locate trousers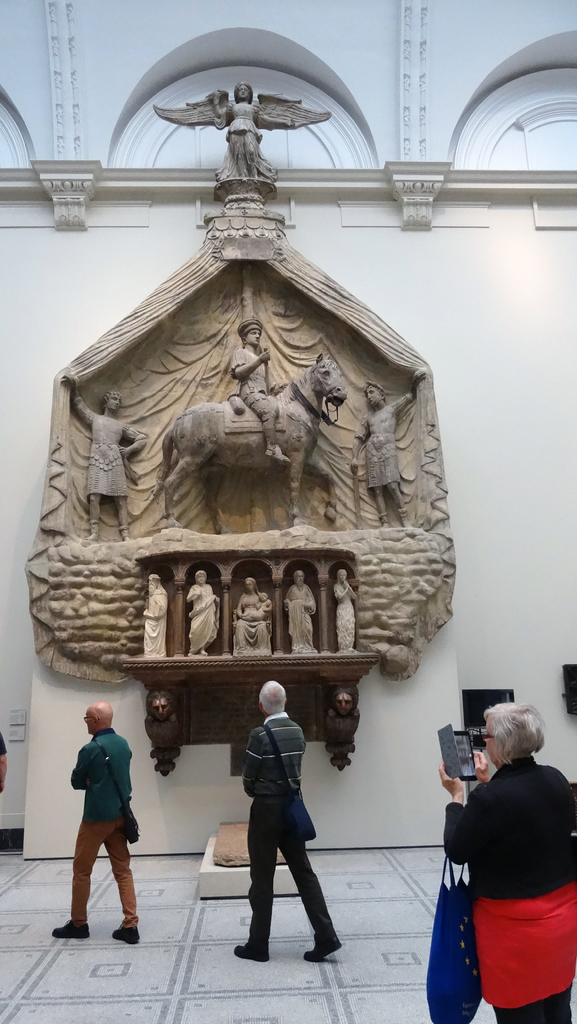
detection(72, 819, 139, 931)
